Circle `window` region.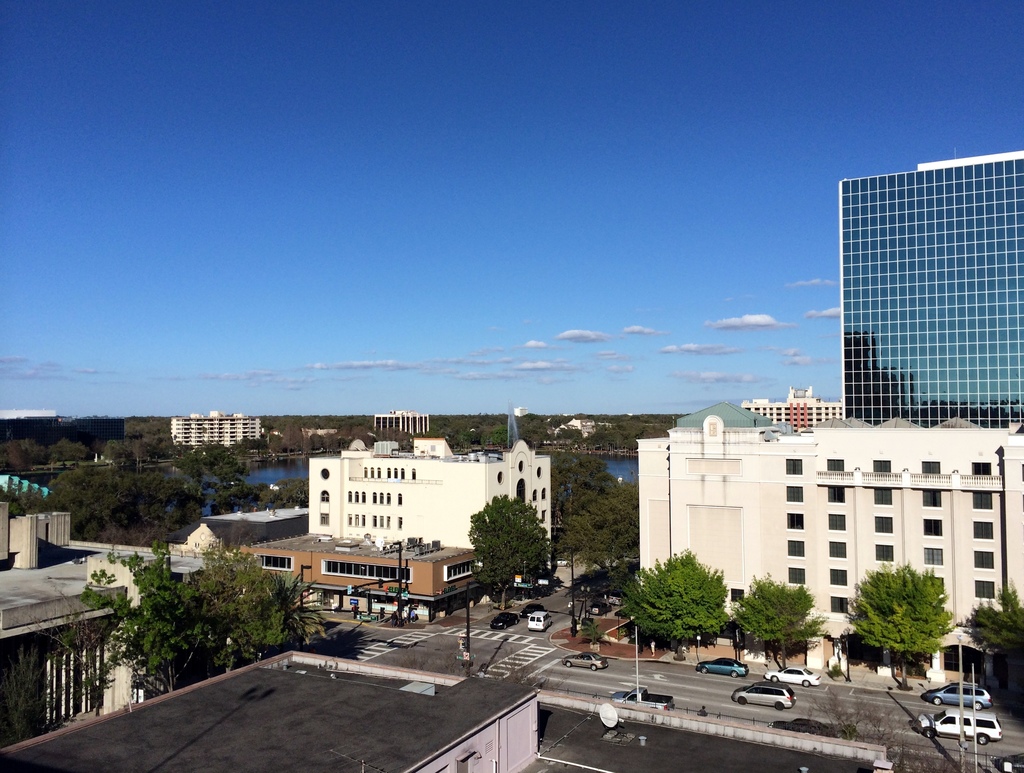
Region: [317, 559, 412, 576].
